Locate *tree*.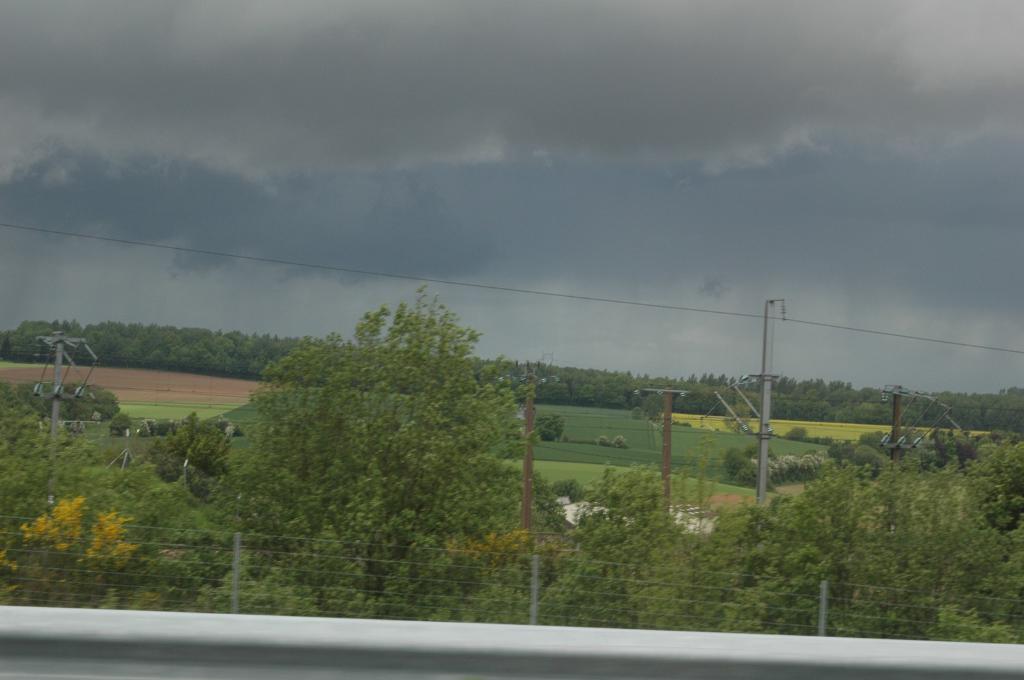
Bounding box: region(639, 521, 761, 635).
